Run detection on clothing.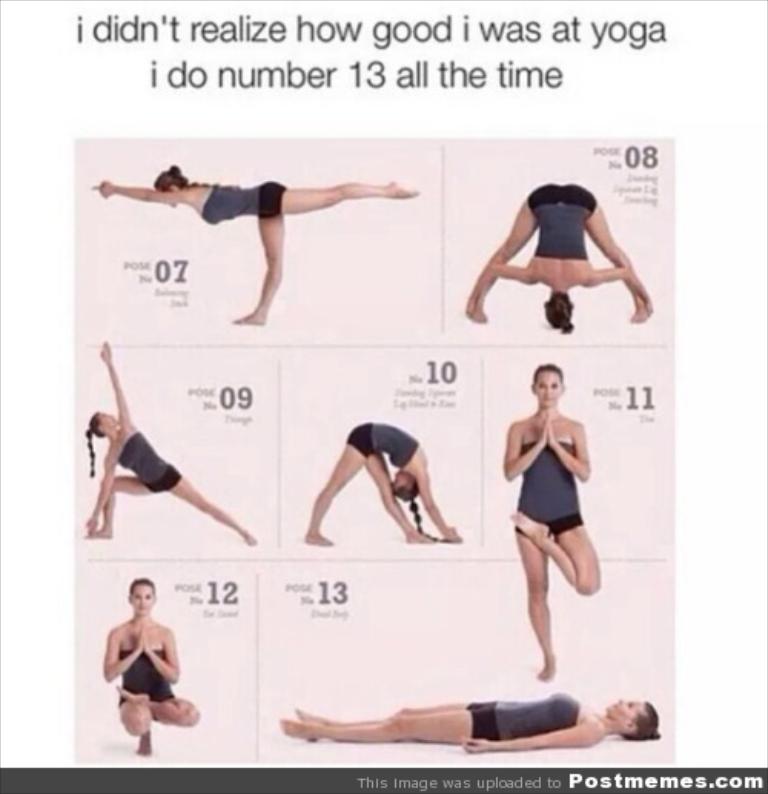
Result: crop(465, 696, 584, 742).
